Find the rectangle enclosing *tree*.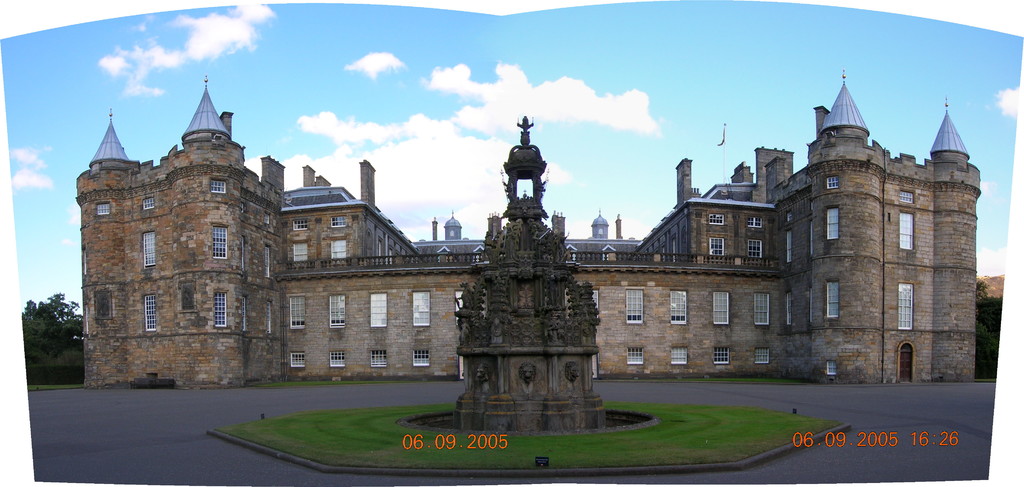
[14, 294, 65, 374].
